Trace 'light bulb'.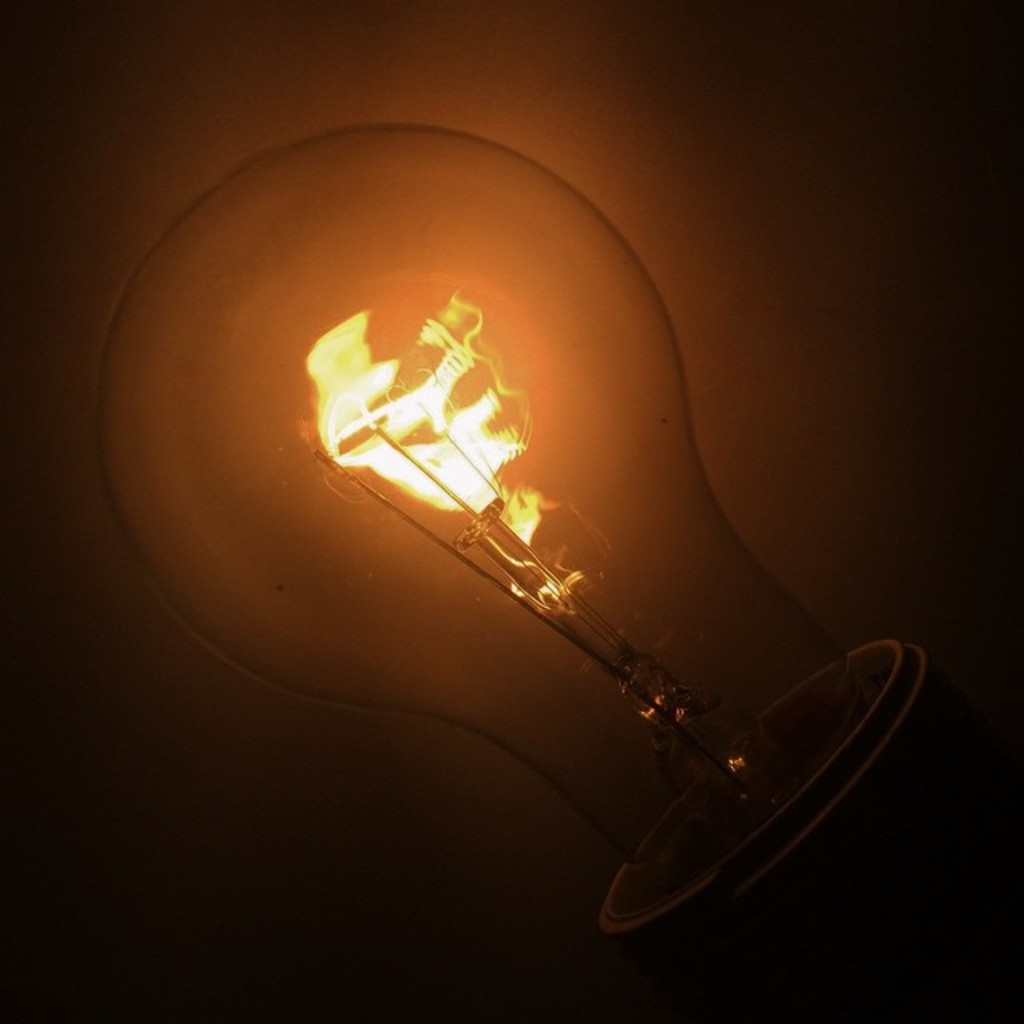
Traced to 101/123/1022/1022.
